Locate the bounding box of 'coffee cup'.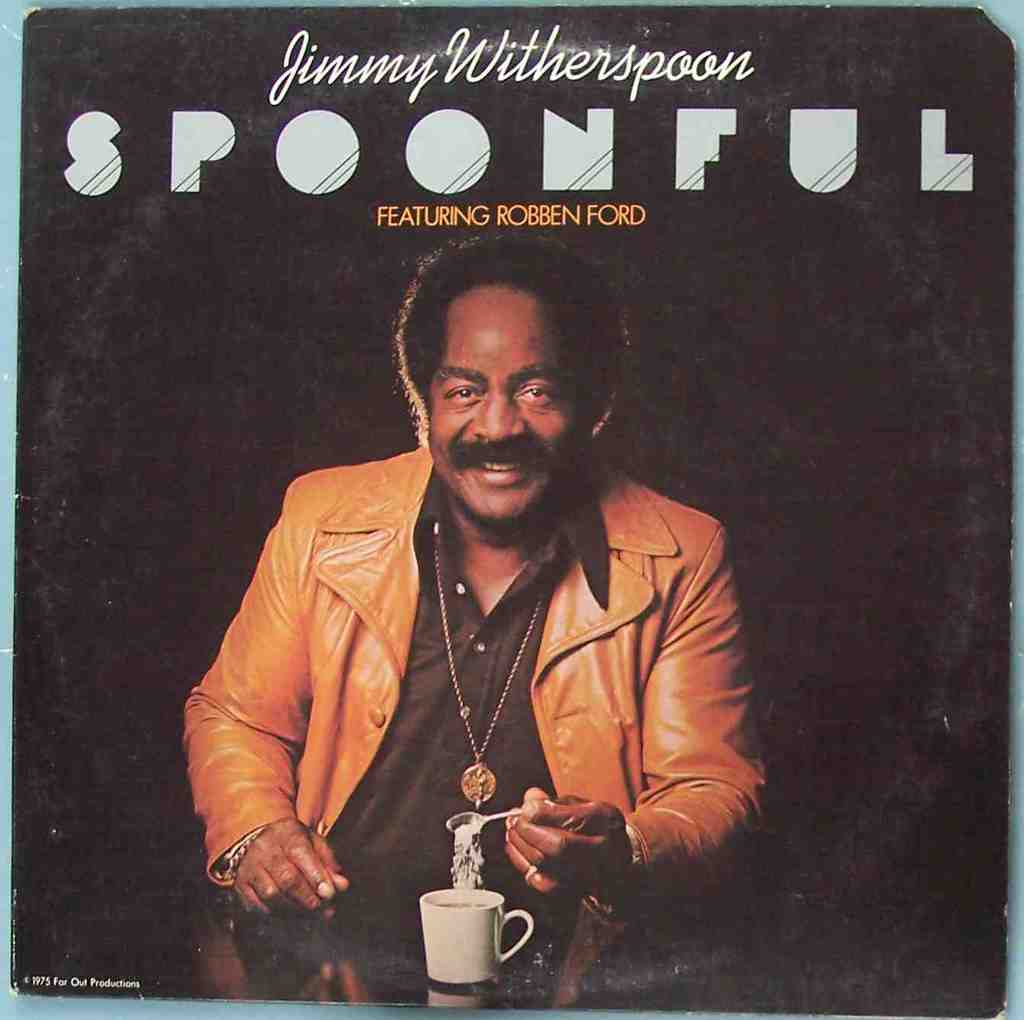
Bounding box: crop(420, 882, 538, 991).
